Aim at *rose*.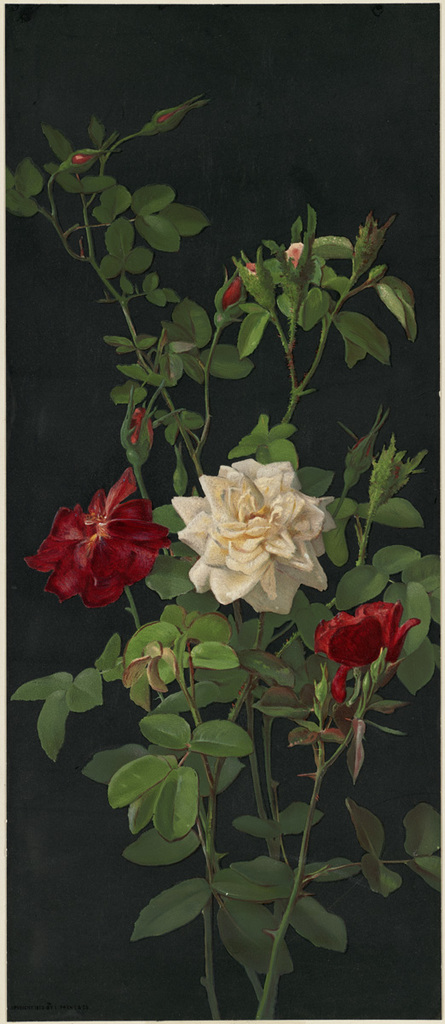
Aimed at (left=170, top=450, right=344, bottom=619).
